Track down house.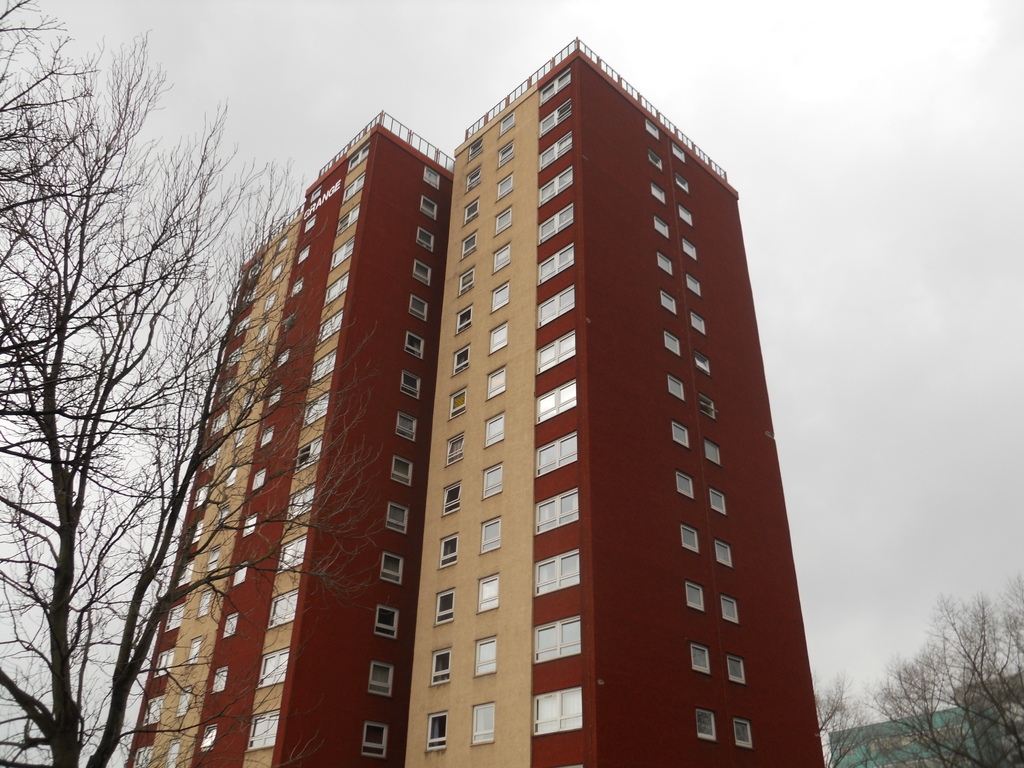
Tracked to box=[822, 664, 1023, 767].
